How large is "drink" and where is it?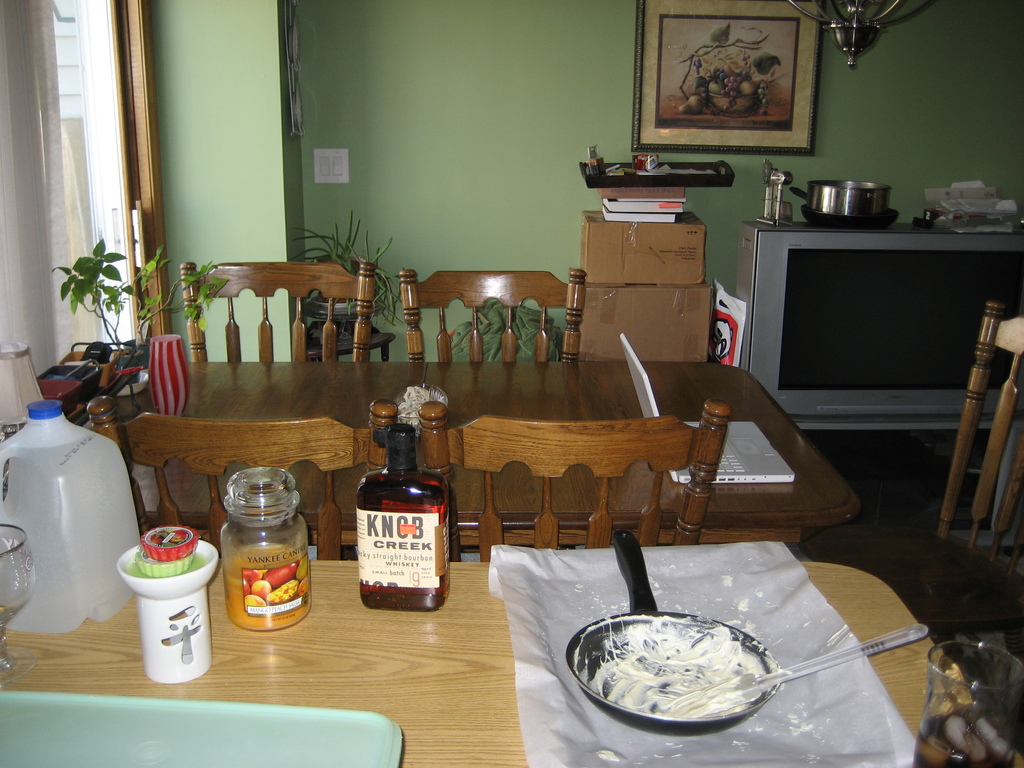
Bounding box: <box>341,454,429,625</box>.
